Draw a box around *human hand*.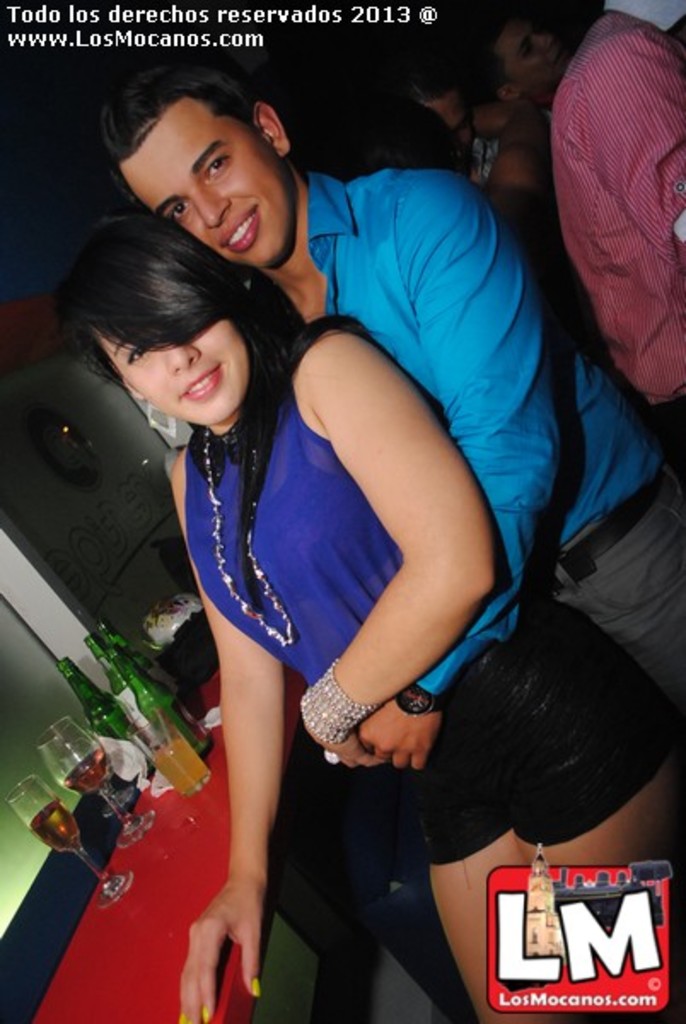
box(305, 725, 386, 771).
